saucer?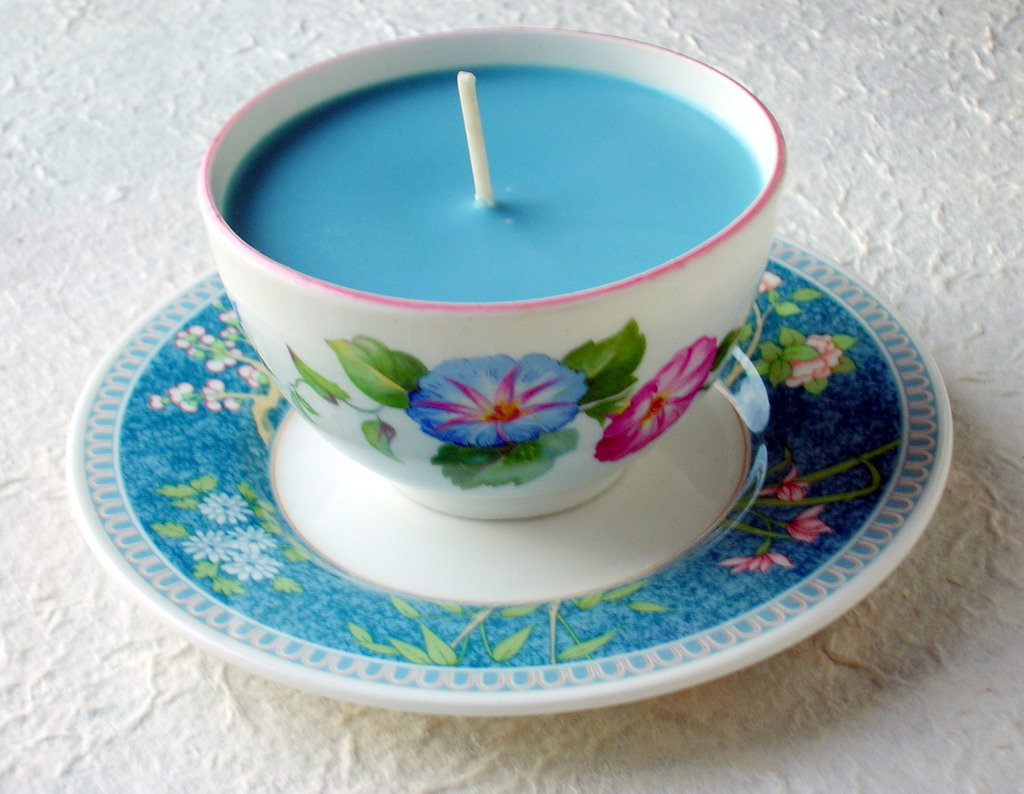
locate(65, 266, 957, 716)
